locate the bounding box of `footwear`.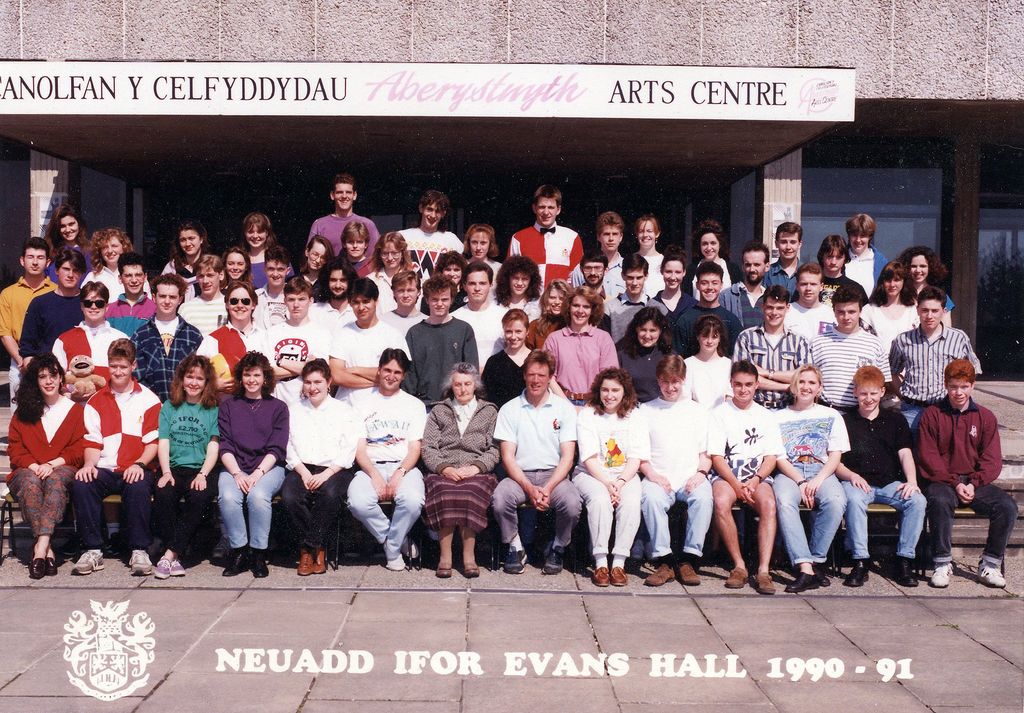
Bounding box: 724, 566, 752, 589.
